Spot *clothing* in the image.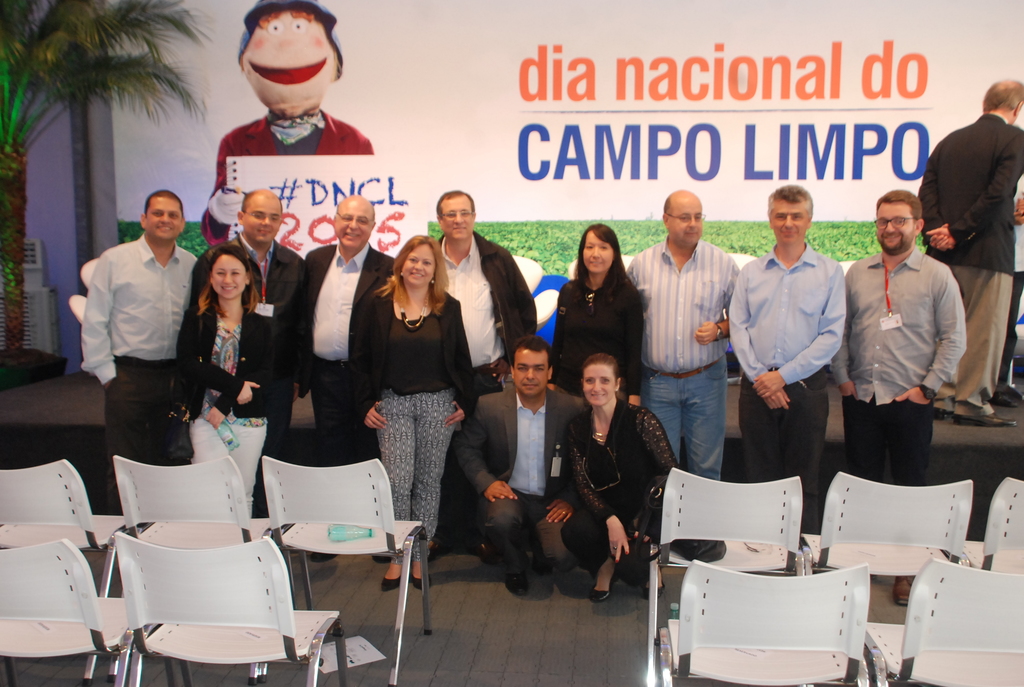
*clothing* found at (195, 223, 312, 459).
